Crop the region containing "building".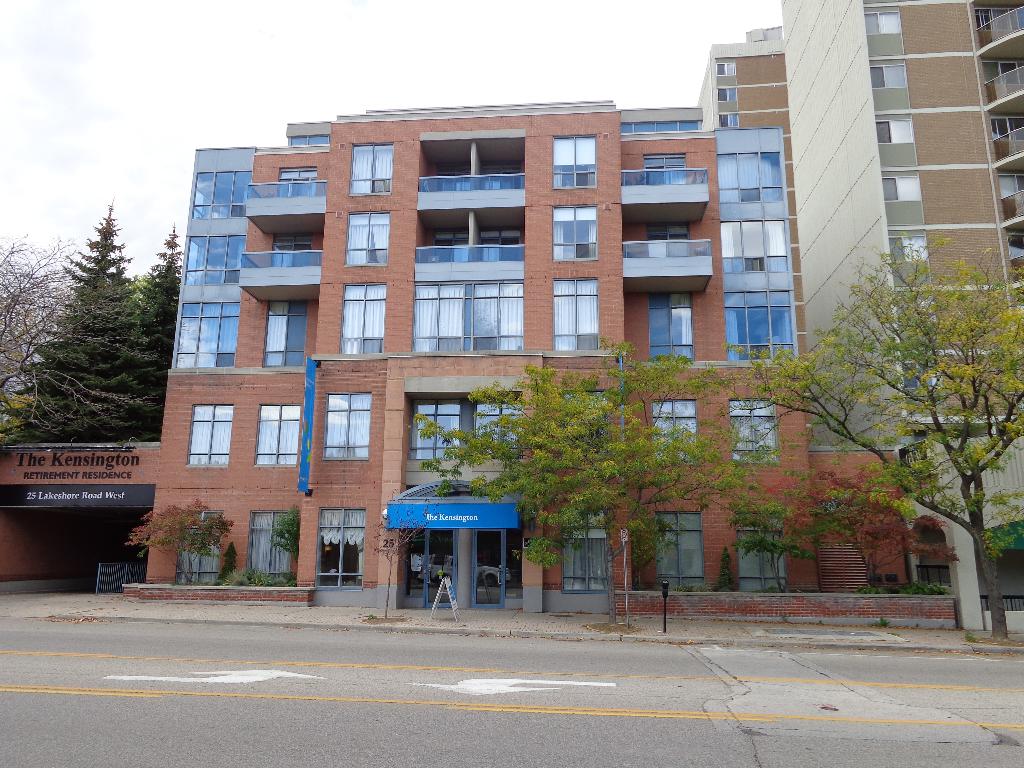
Crop region: 146/102/901/584.
